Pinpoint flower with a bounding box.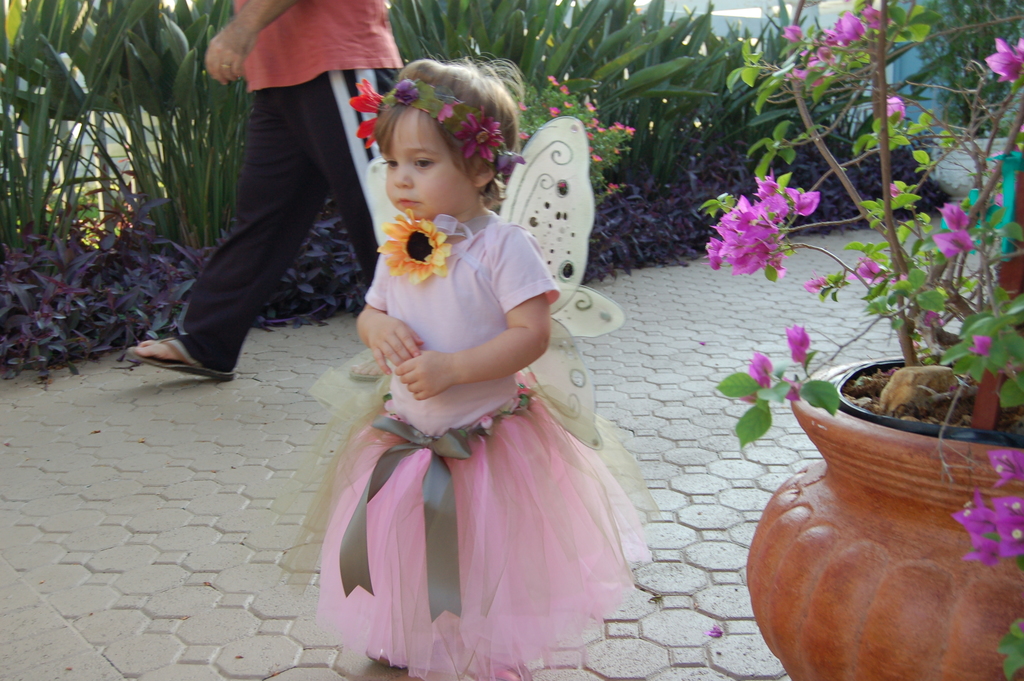
787,320,811,364.
